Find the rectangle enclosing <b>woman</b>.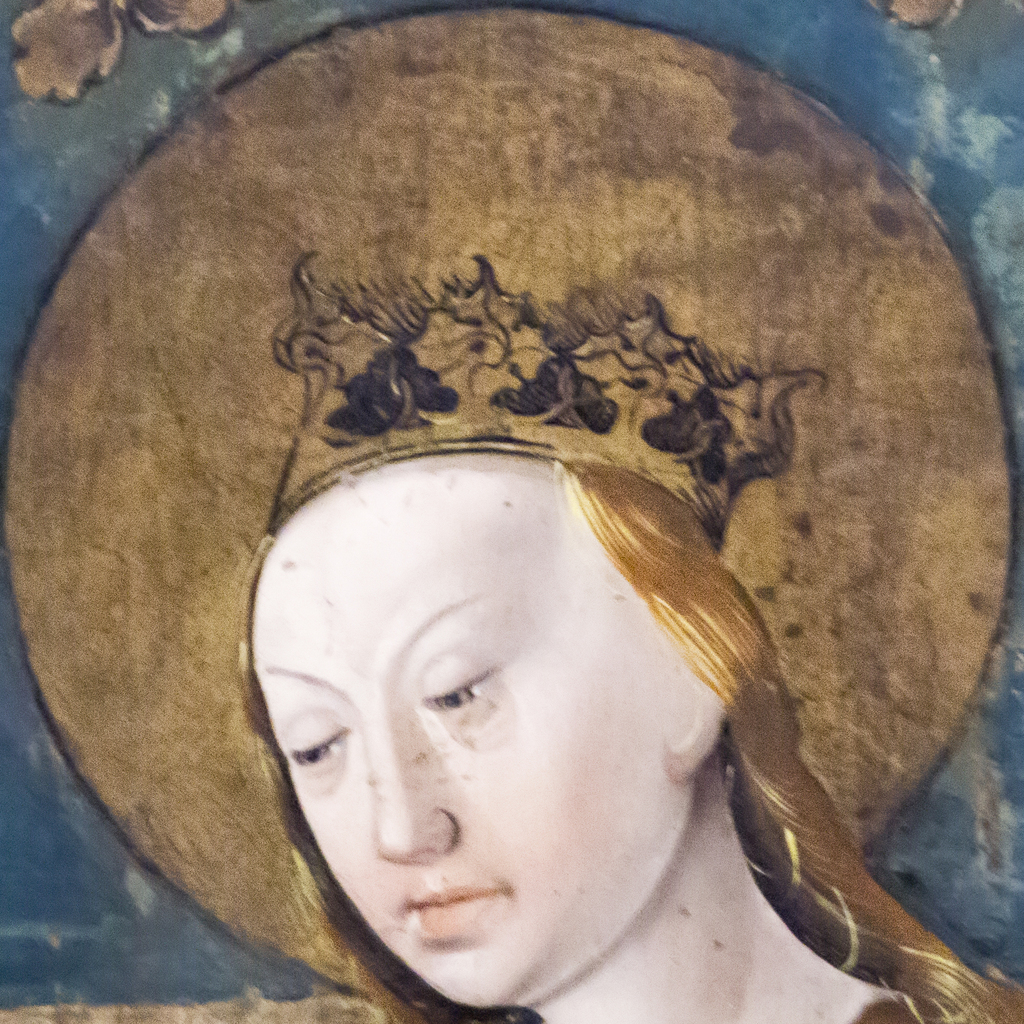
[left=237, top=254, right=1021, bottom=1023].
